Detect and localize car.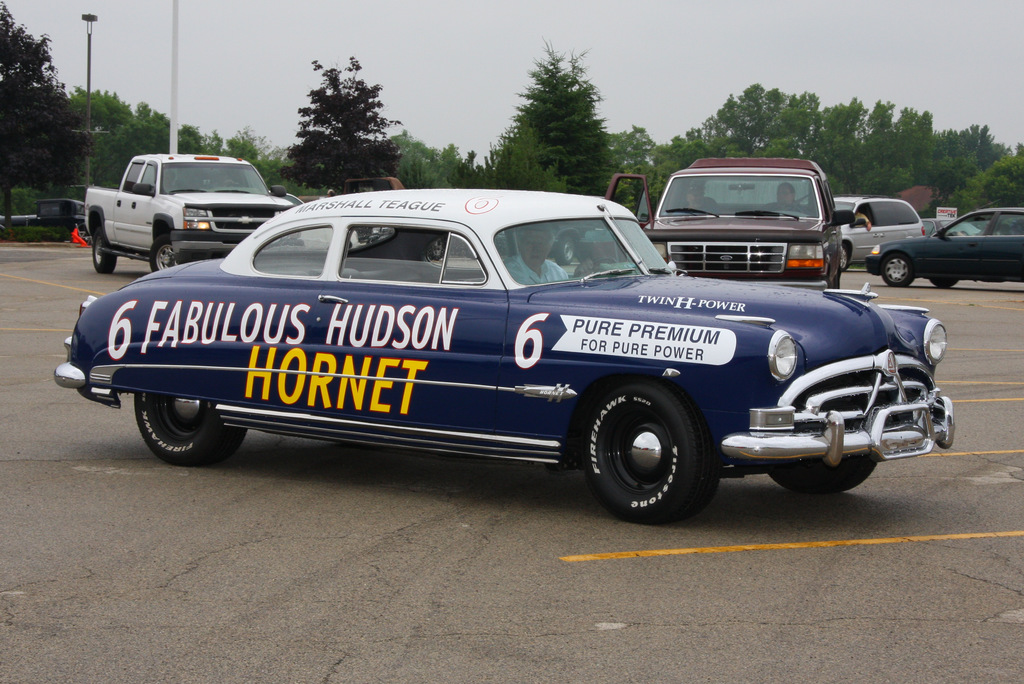
Localized at bbox=[271, 191, 304, 208].
